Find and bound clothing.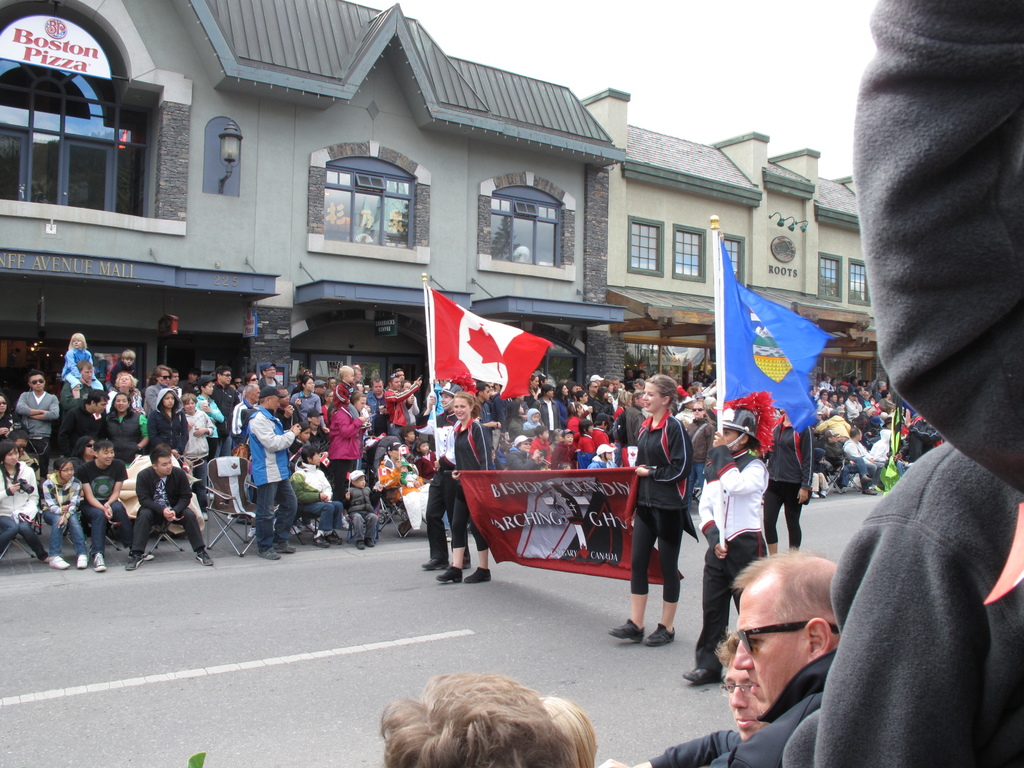
Bound: <bbox>296, 461, 339, 538</bbox>.
